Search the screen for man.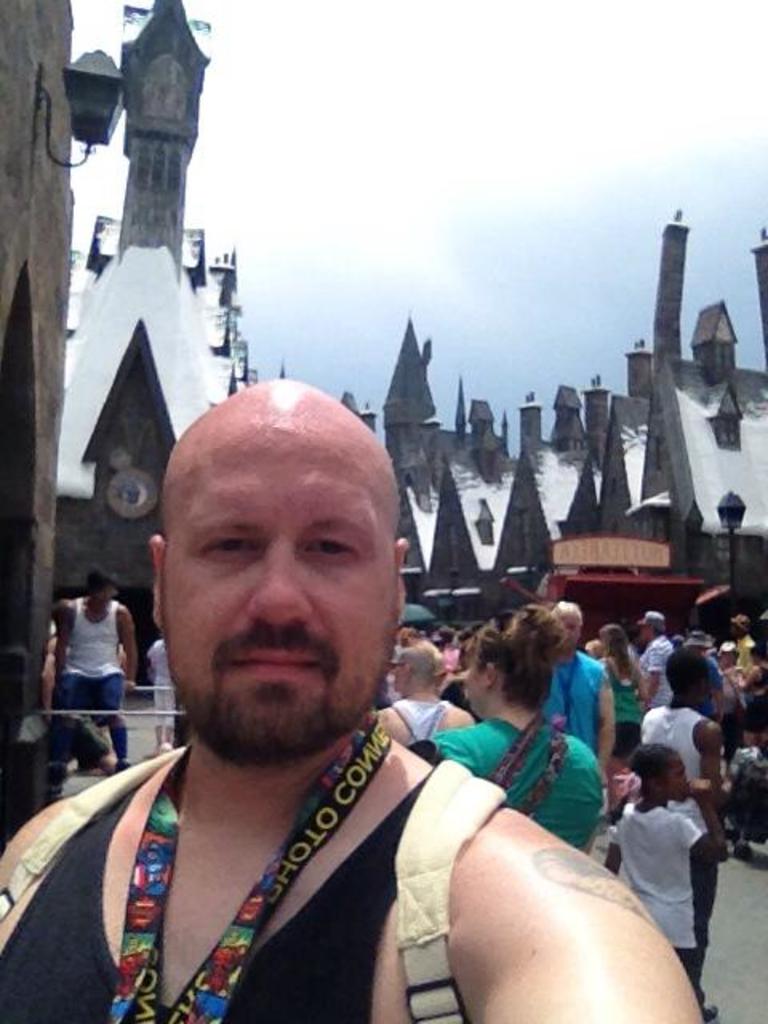
Found at (541, 598, 626, 771).
